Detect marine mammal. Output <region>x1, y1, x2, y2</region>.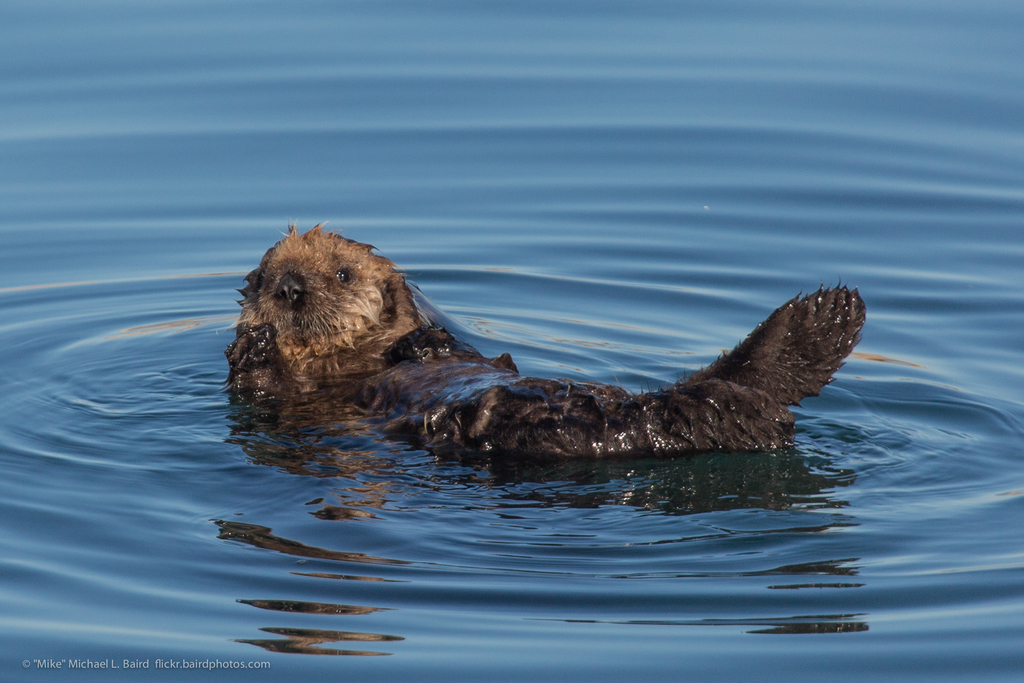
<region>254, 228, 852, 466</region>.
